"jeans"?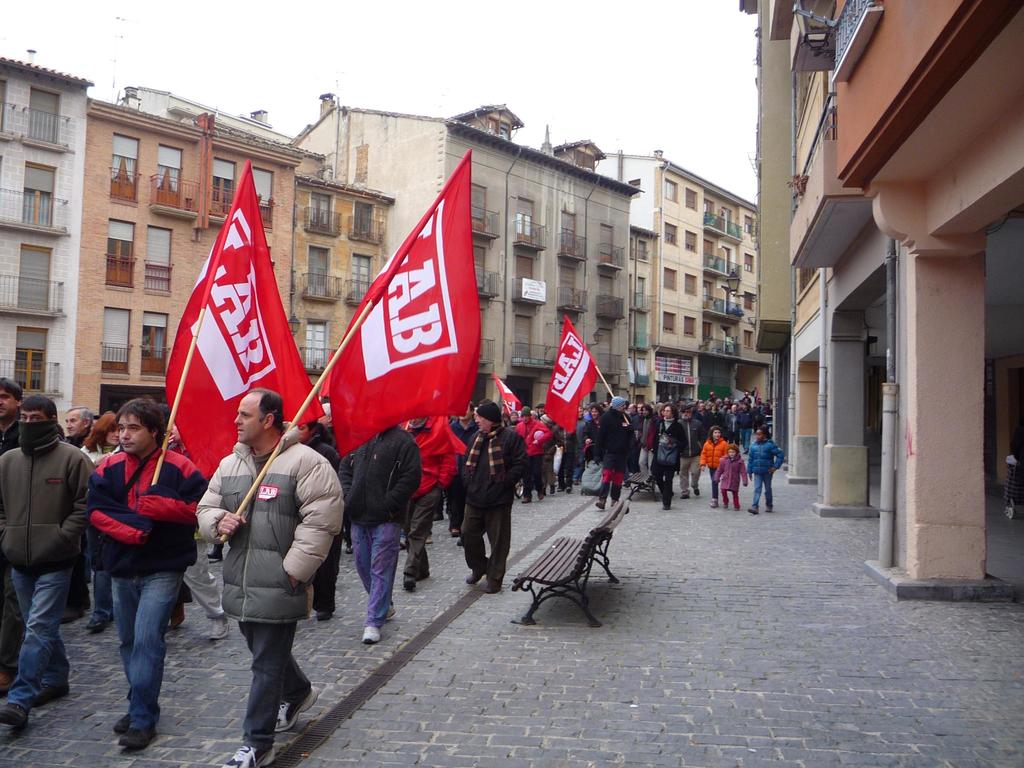
{"x1": 243, "y1": 621, "x2": 313, "y2": 740}
